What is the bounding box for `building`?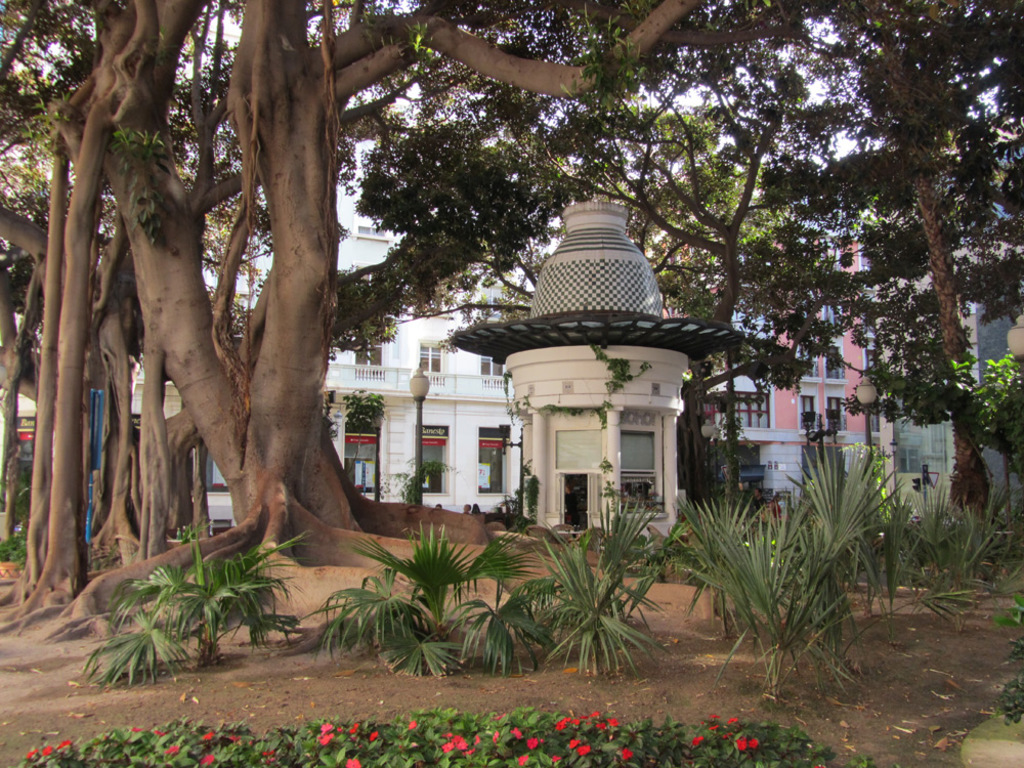
detection(7, 176, 915, 508).
